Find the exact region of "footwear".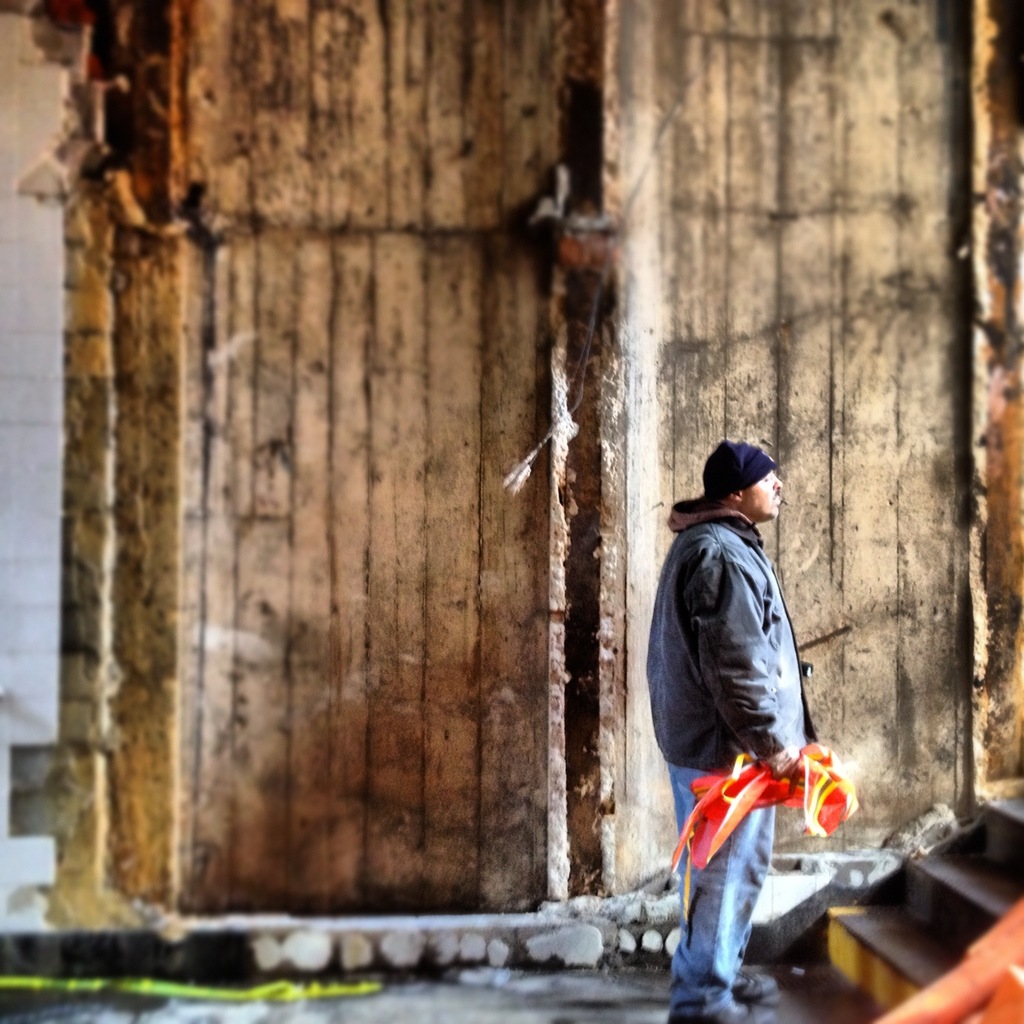
Exact region: x1=733, y1=972, x2=782, y2=1001.
